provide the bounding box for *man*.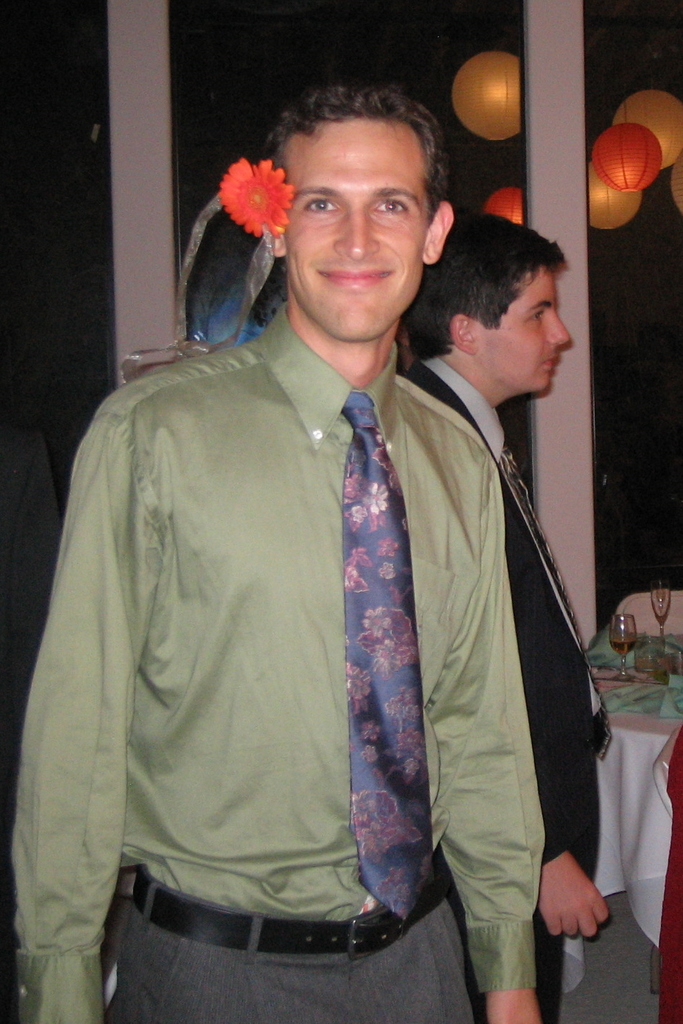
crop(397, 213, 607, 1023).
